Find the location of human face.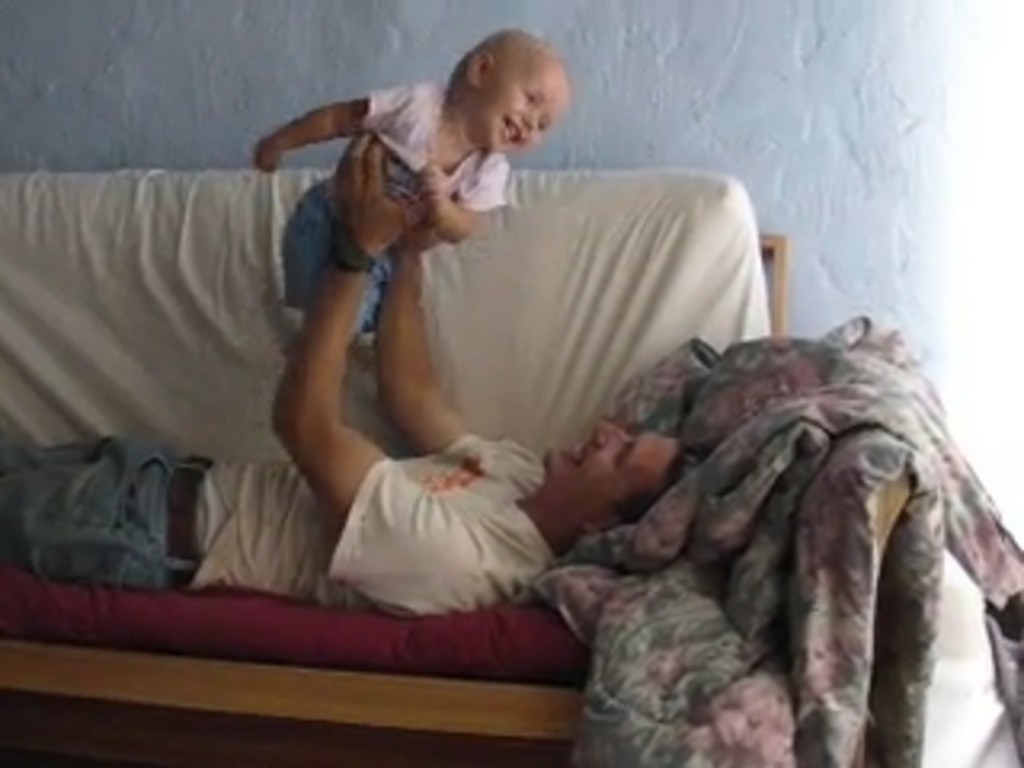
Location: <region>541, 419, 675, 515</region>.
